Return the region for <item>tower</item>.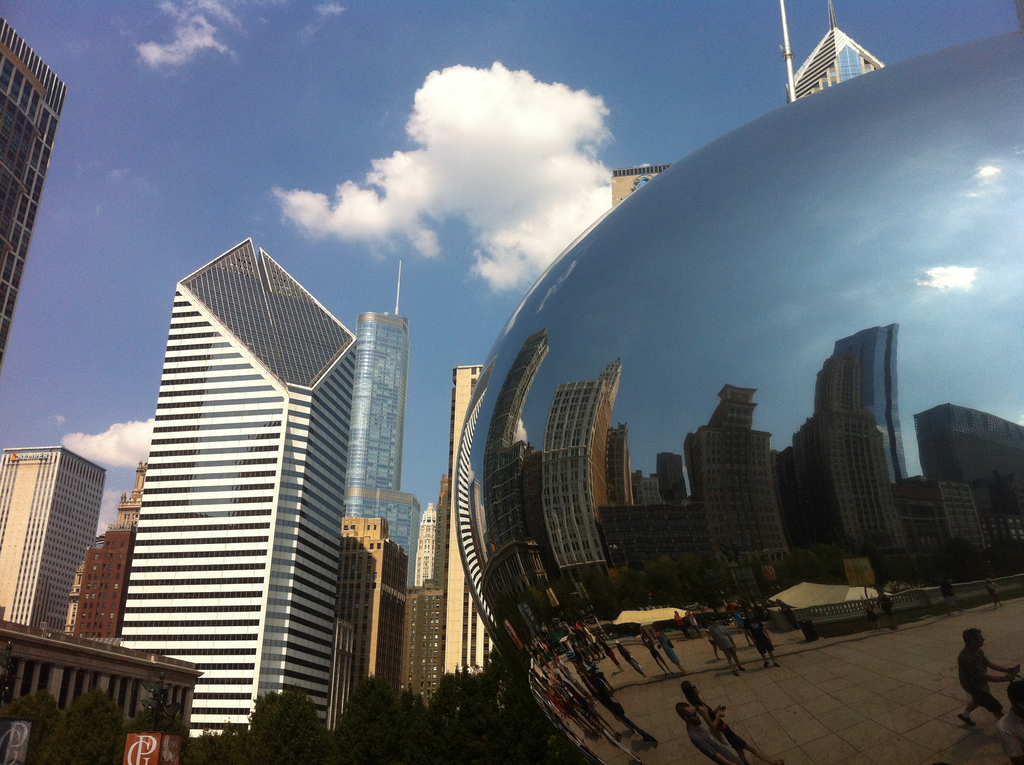
detection(608, 157, 669, 213).
